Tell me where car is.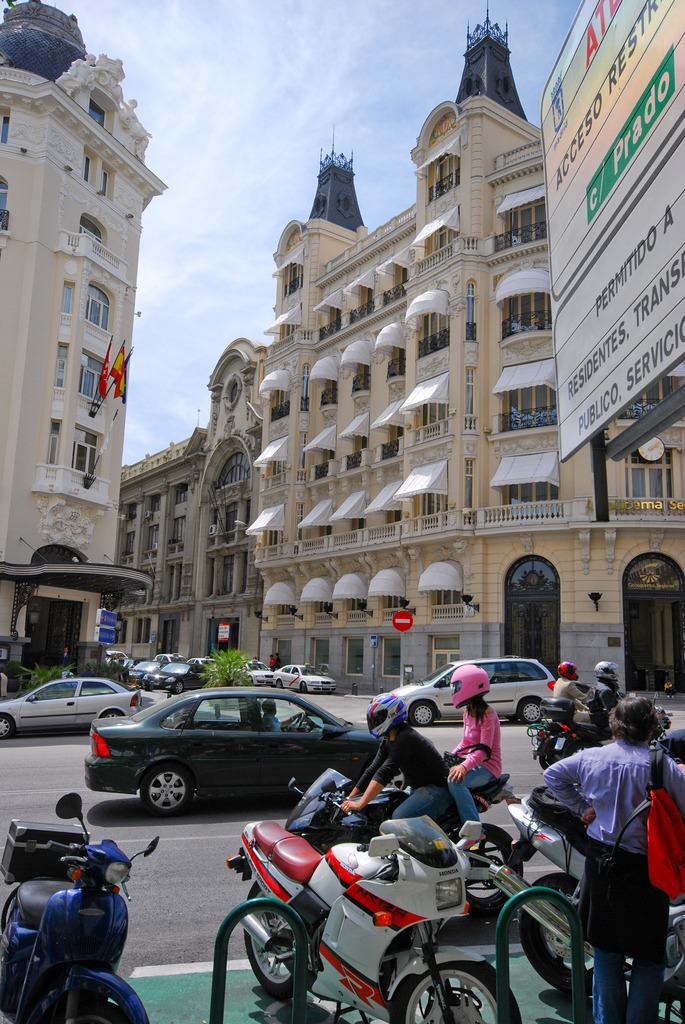
car is at 0,676,138,738.
